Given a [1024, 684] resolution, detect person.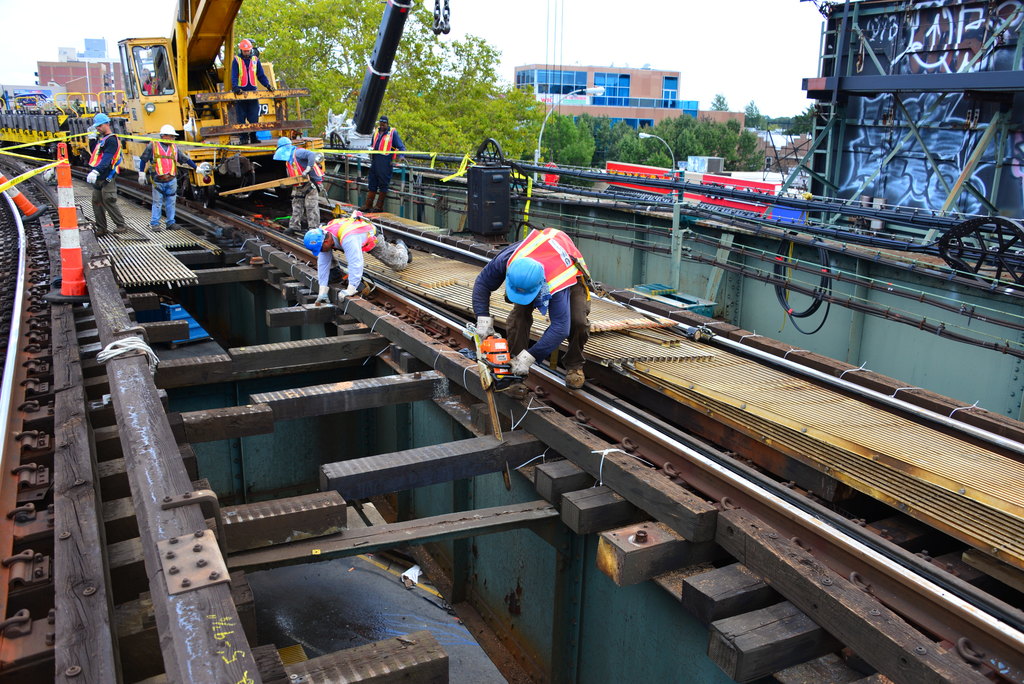
BBox(229, 40, 276, 142).
